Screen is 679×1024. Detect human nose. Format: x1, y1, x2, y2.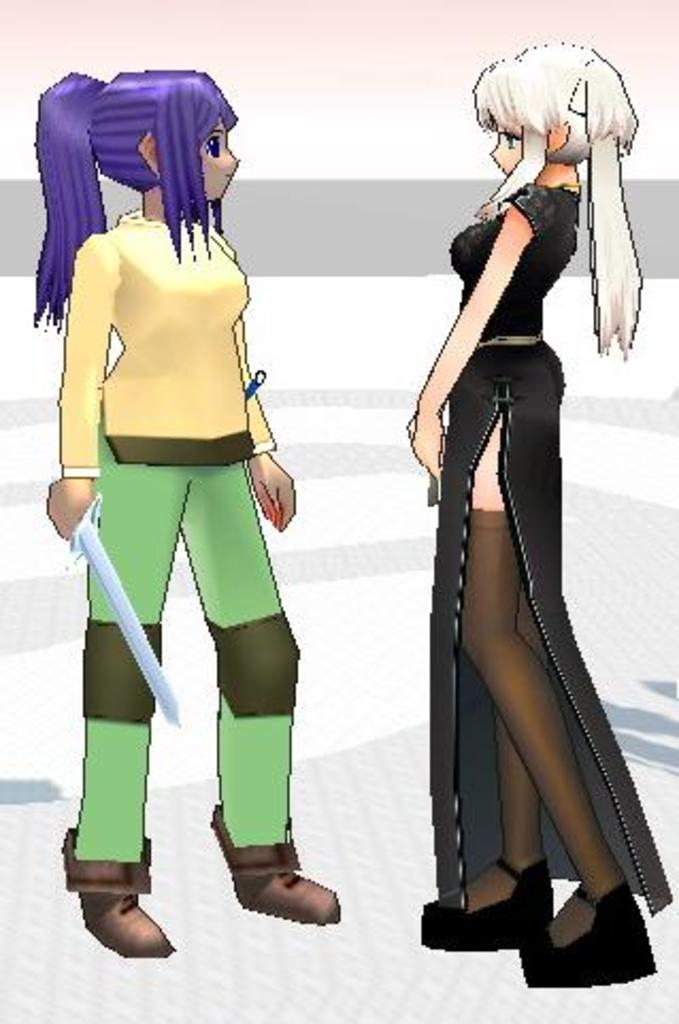
490, 136, 500, 151.
